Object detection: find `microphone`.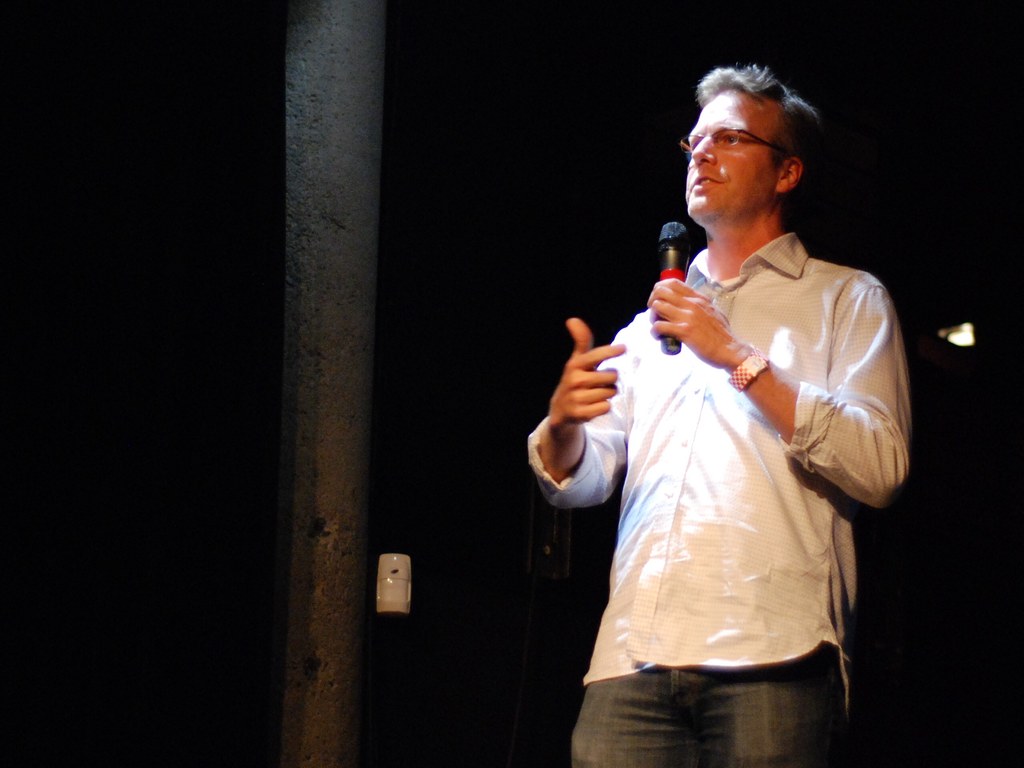
653:219:694:358.
